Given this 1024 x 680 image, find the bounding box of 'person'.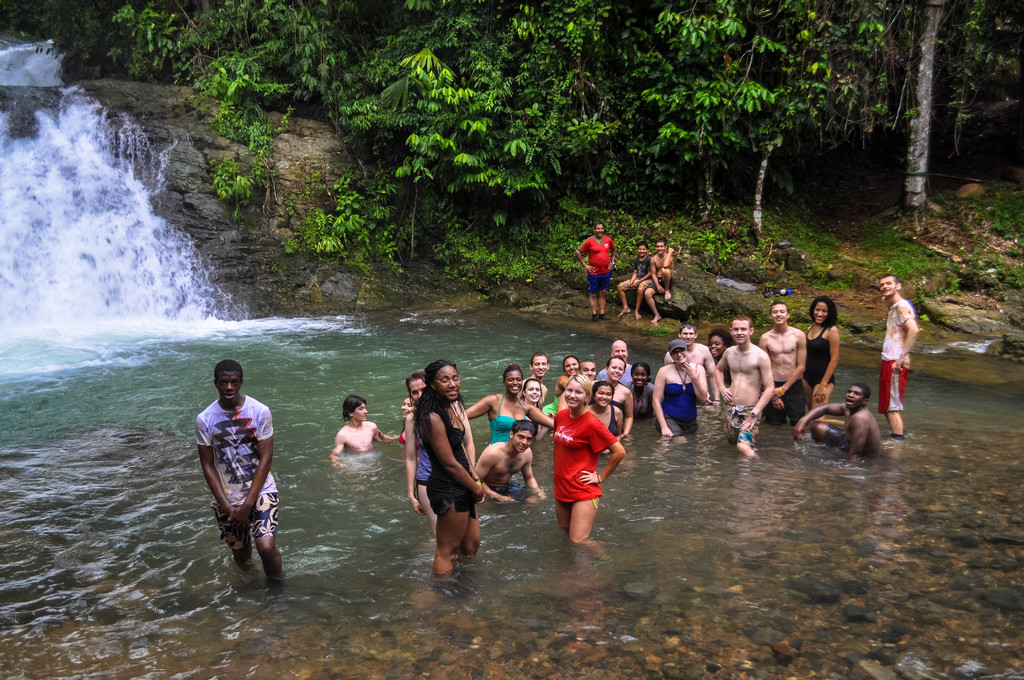
[533, 371, 637, 548].
